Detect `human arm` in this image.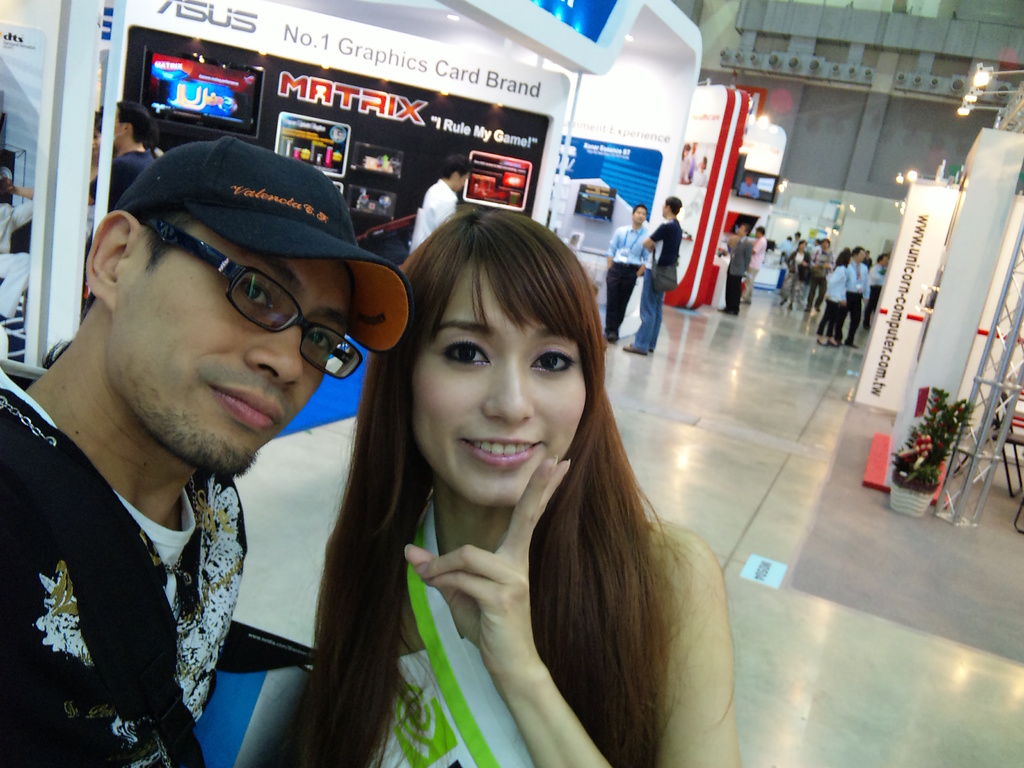
Detection: bbox=(604, 228, 627, 276).
